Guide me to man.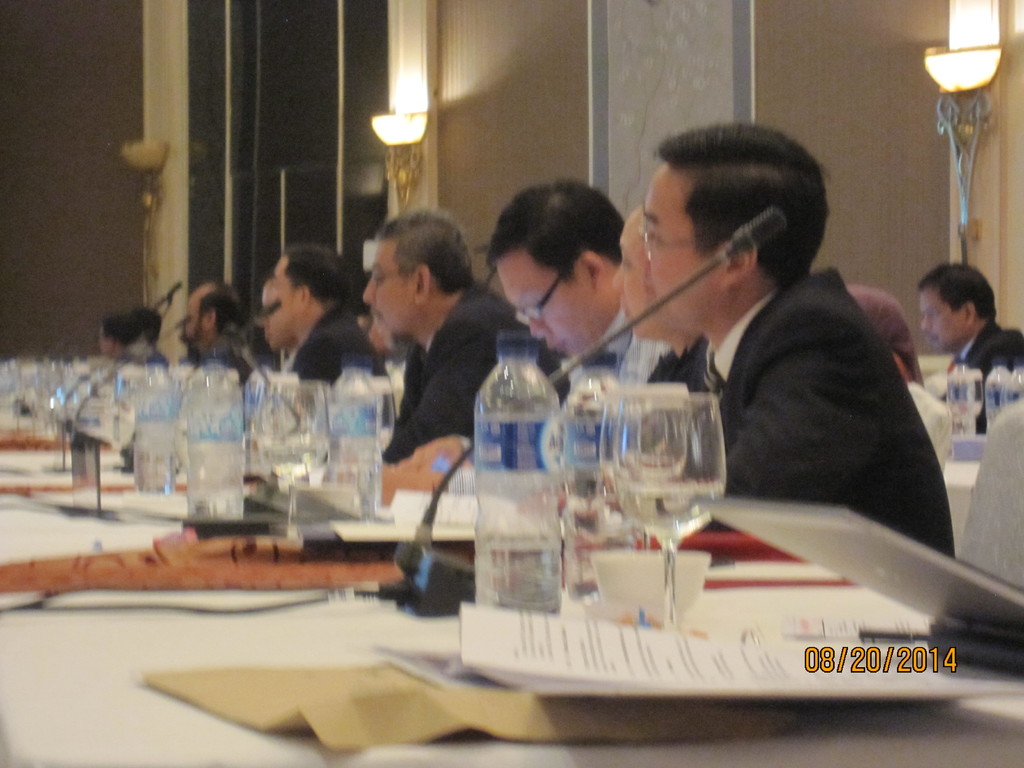
Guidance: bbox(95, 315, 132, 364).
